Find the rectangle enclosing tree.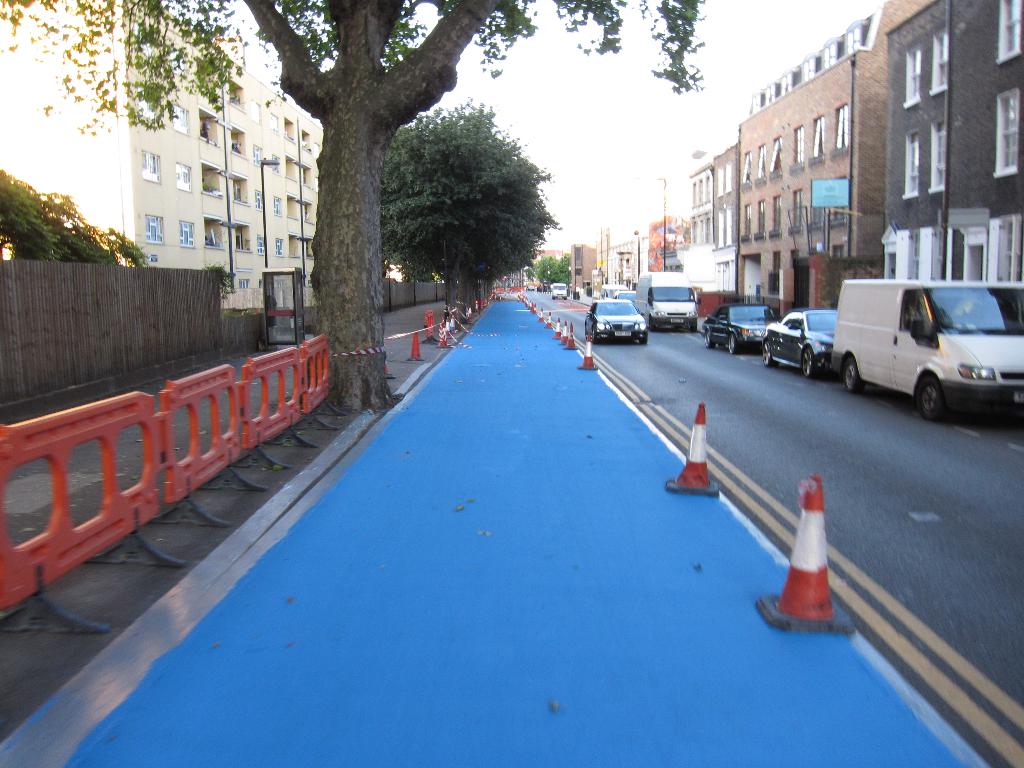
crop(351, 109, 567, 301).
